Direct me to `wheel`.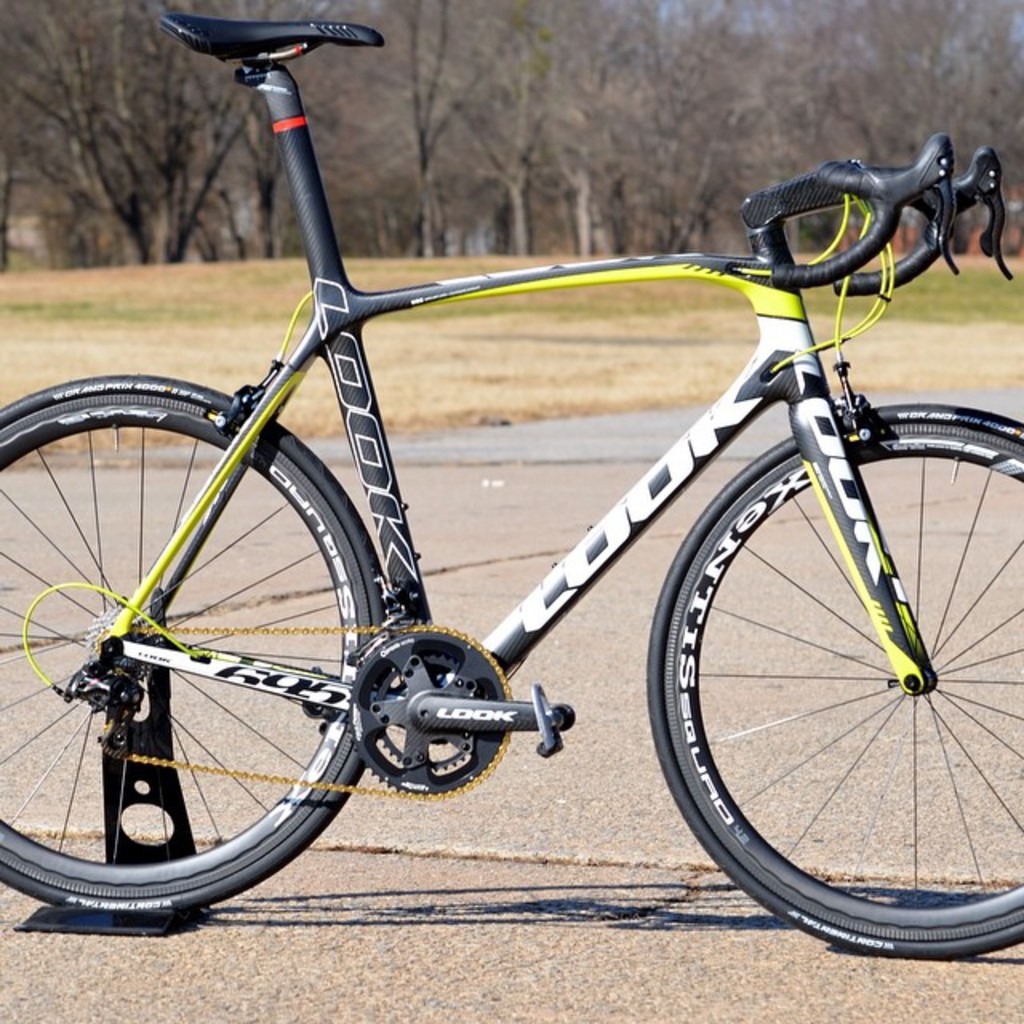
Direction: [x1=651, y1=406, x2=1022, y2=960].
